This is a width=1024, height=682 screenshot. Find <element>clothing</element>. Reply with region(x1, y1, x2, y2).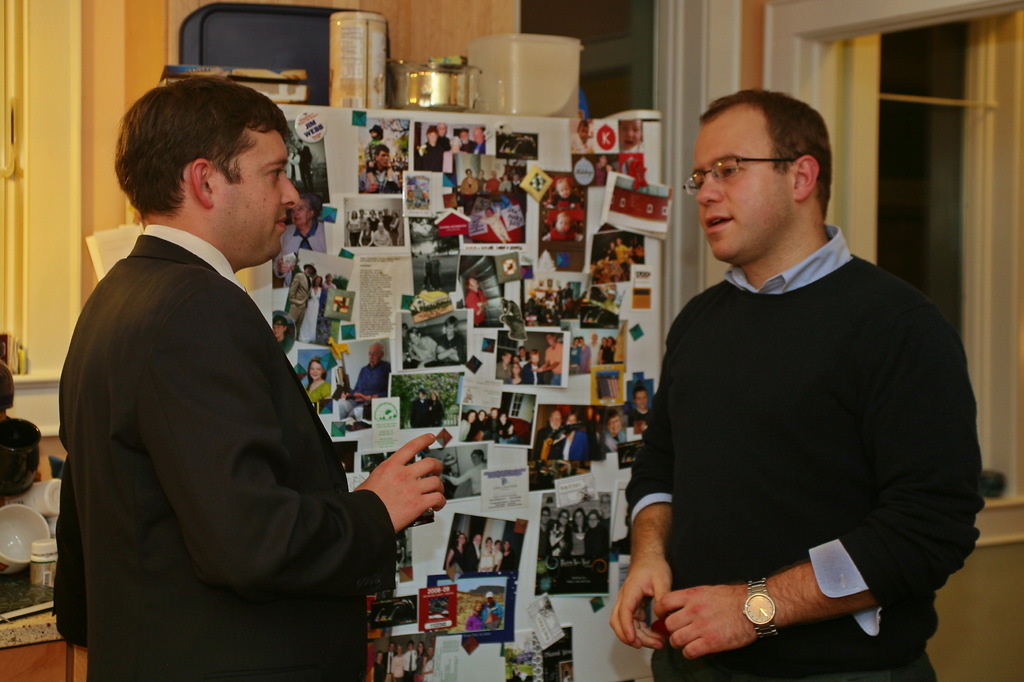
region(376, 229, 390, 247).
